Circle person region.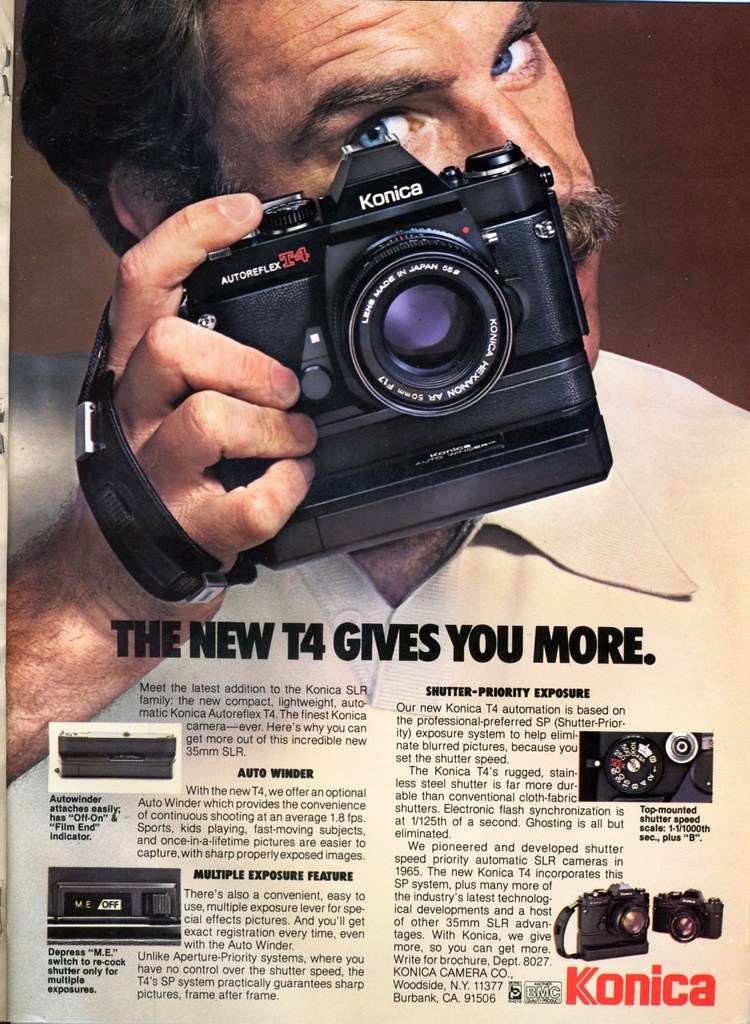
Region: bbox=(82, 0, 591, 718).
